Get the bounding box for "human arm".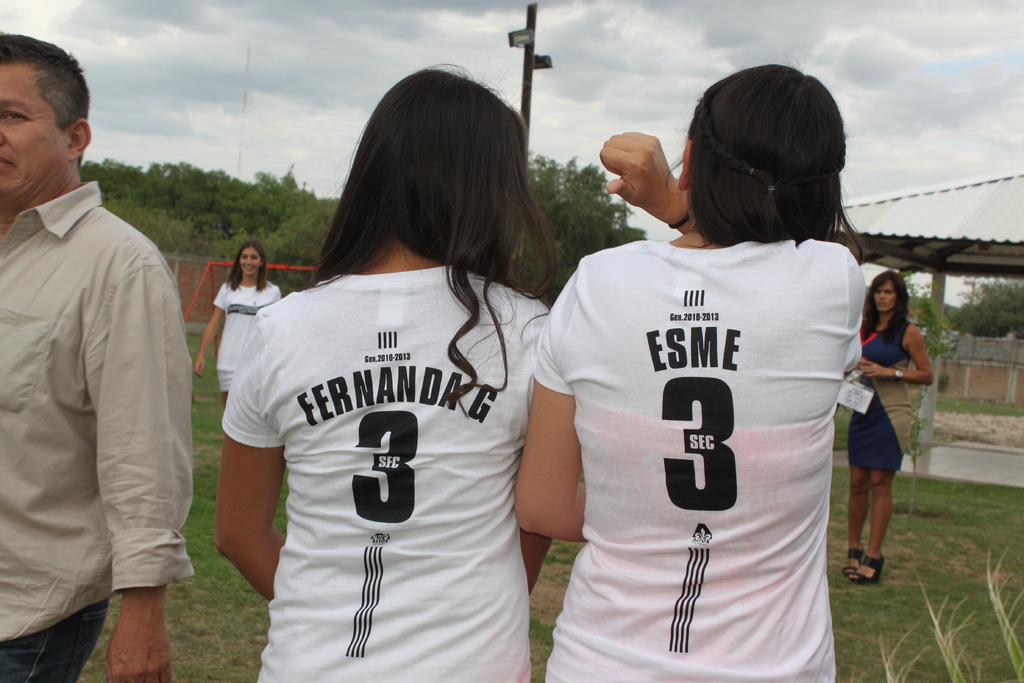
89/245/194/682.
